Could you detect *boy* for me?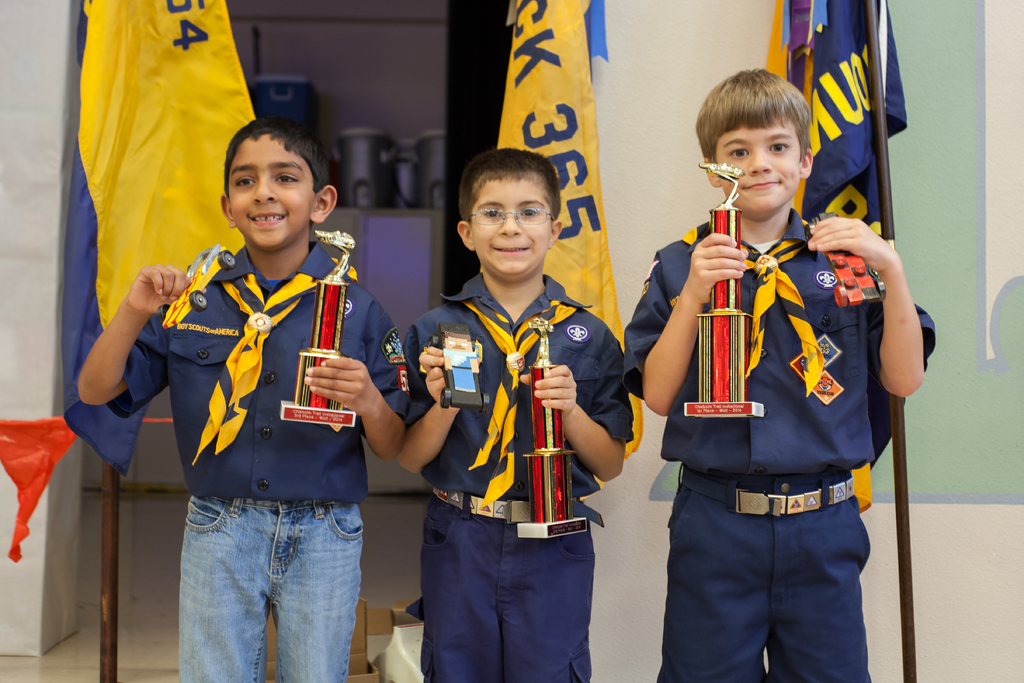
Detection result: Rect(77, 117, 419, 682).
